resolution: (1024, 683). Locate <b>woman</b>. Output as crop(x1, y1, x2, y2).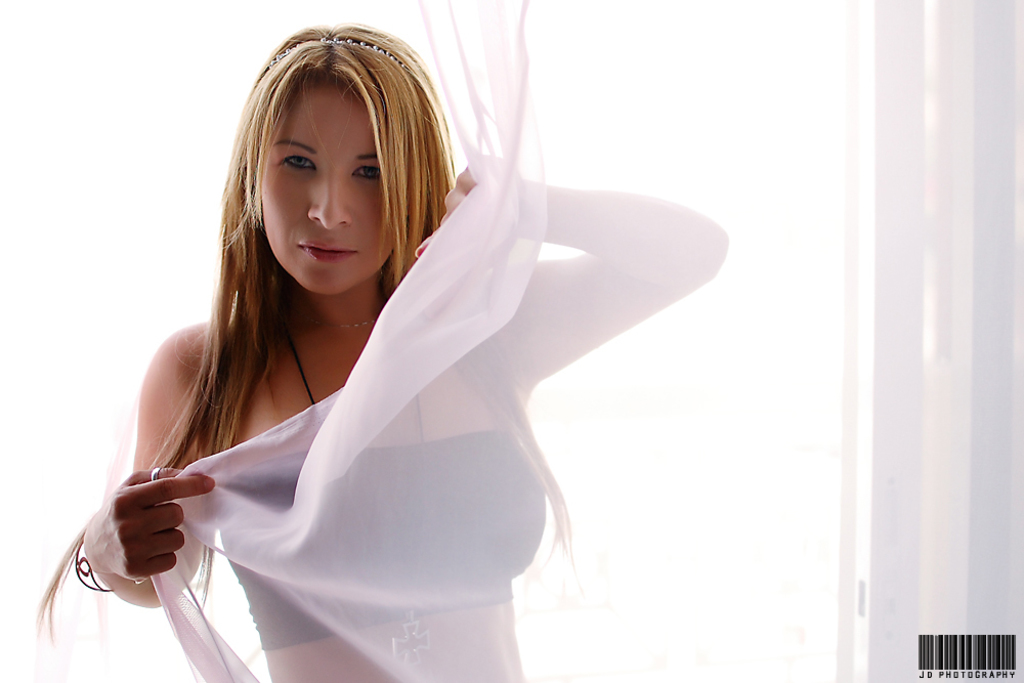
crop(67, 22, 729, 682).
